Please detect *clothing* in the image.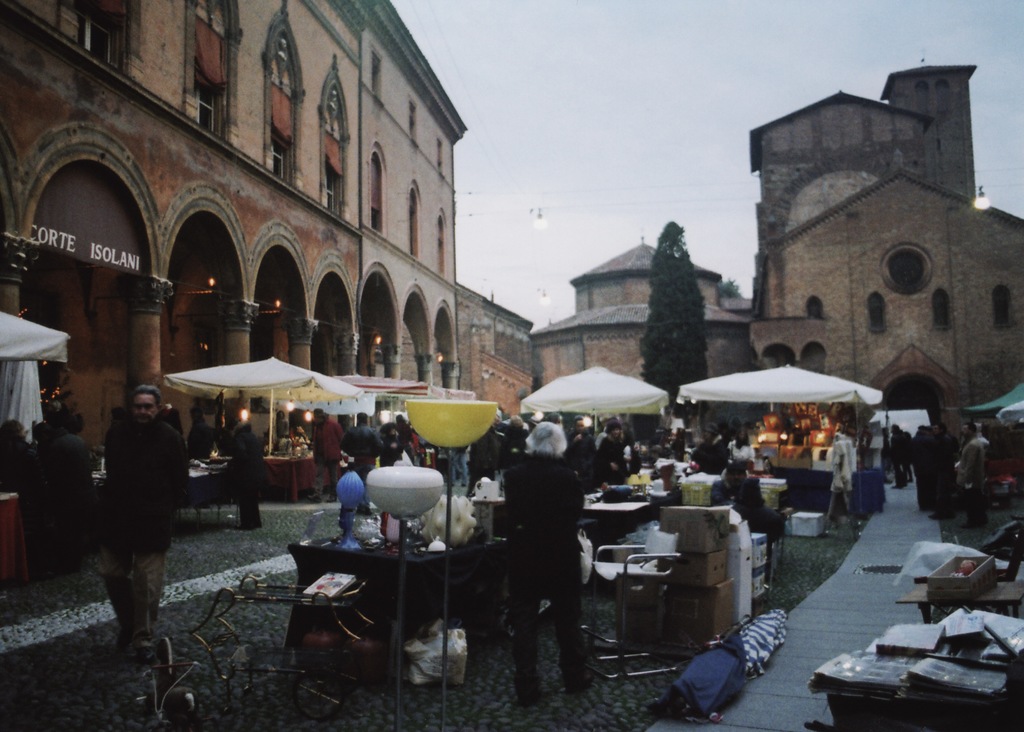
563 426 596 470.
